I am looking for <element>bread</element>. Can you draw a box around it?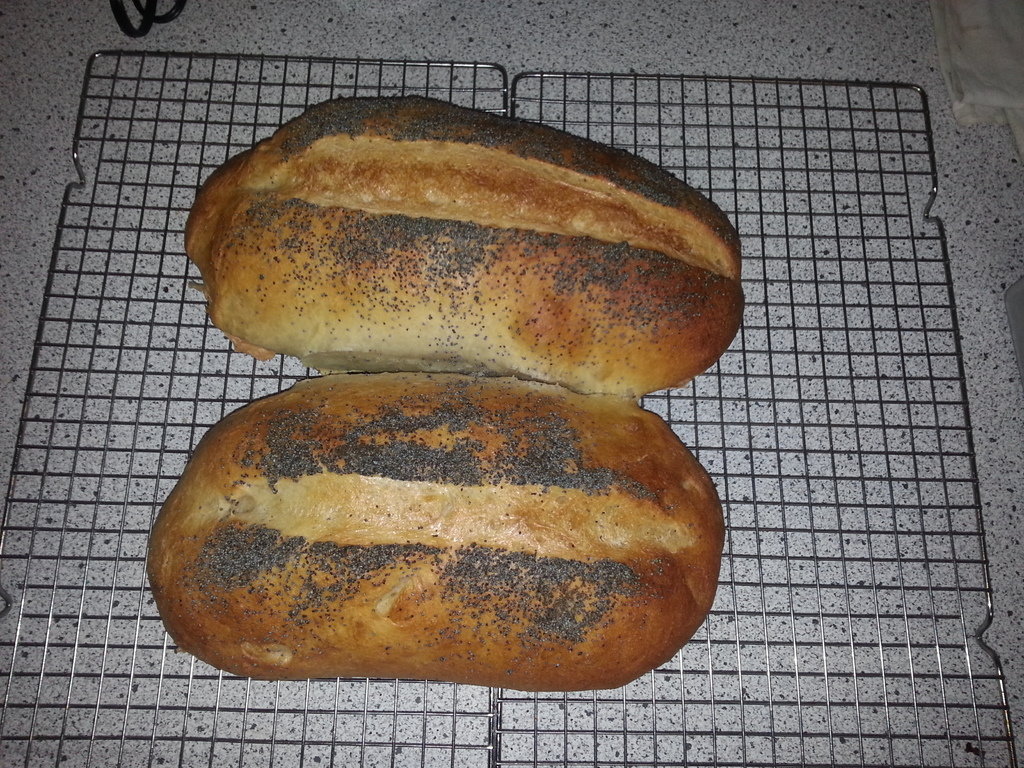
Sure, the bounding box is 163/104/708/394.
